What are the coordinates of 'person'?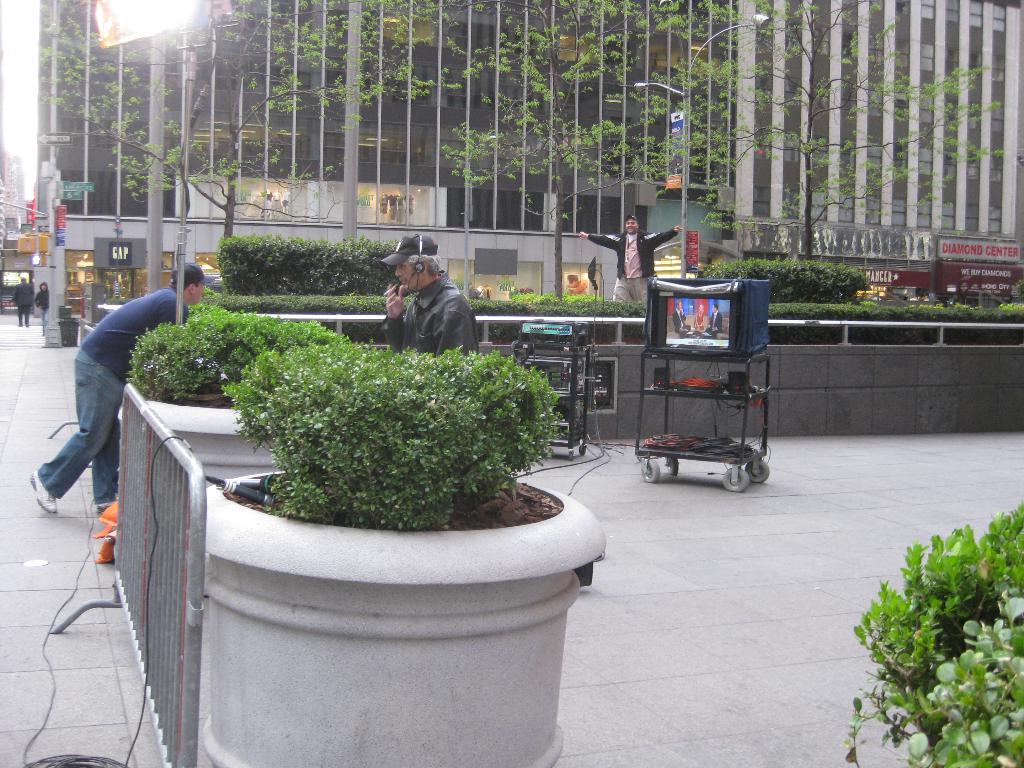
box(30, 261, 203, 523).
